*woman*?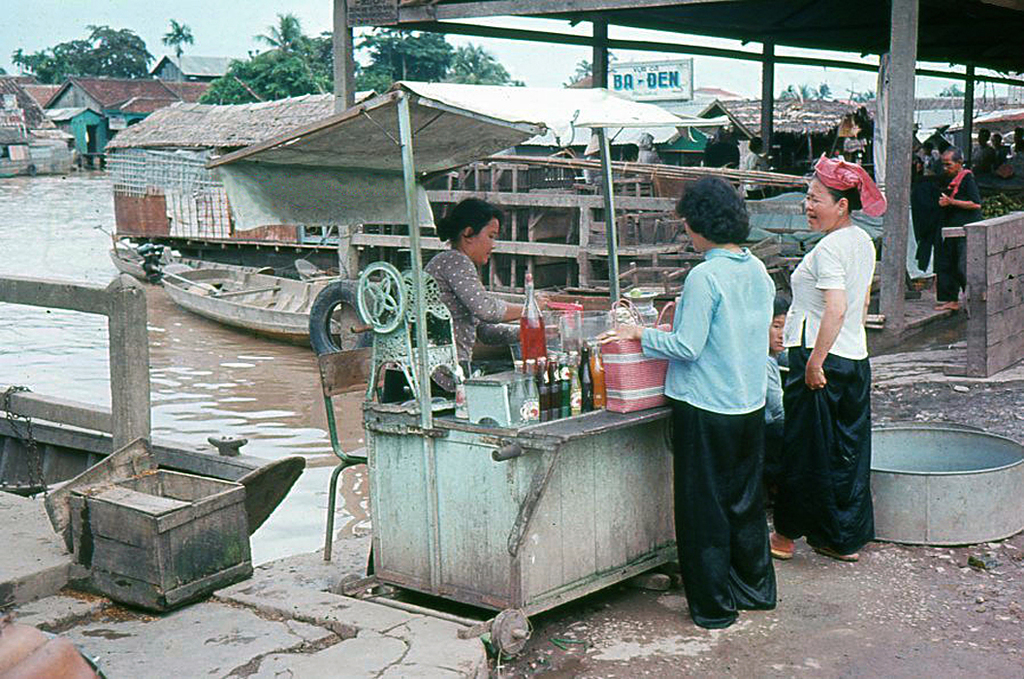
(424,195,549,379)
